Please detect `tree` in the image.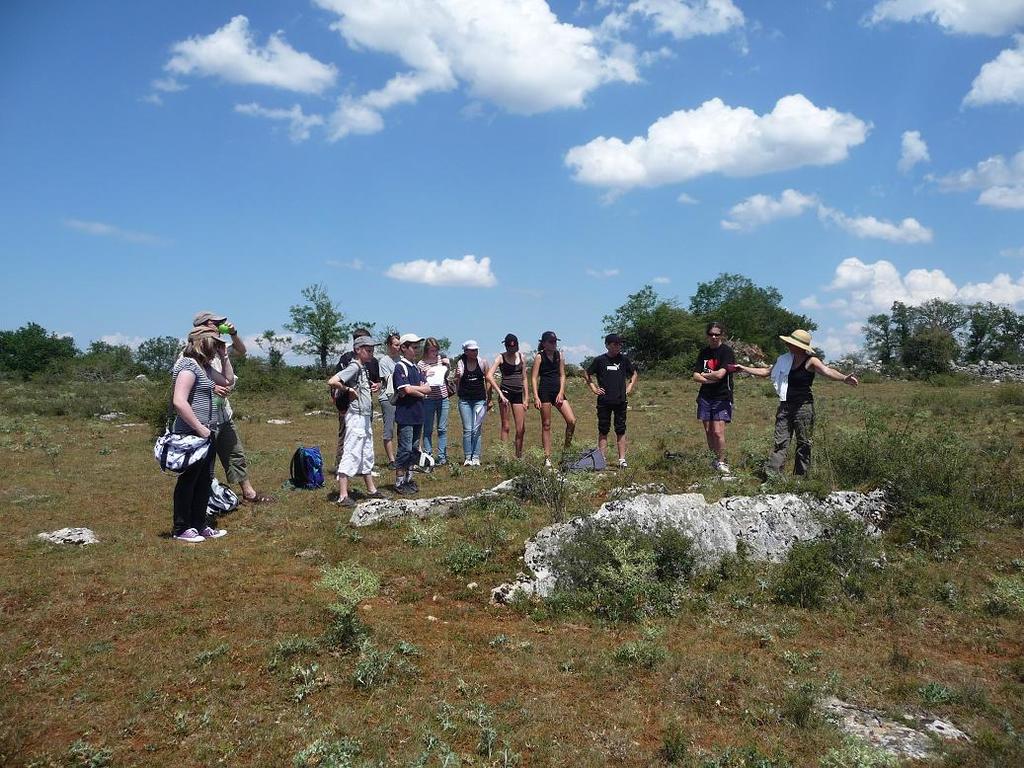
bbox=[889, 295, 913, 339].
